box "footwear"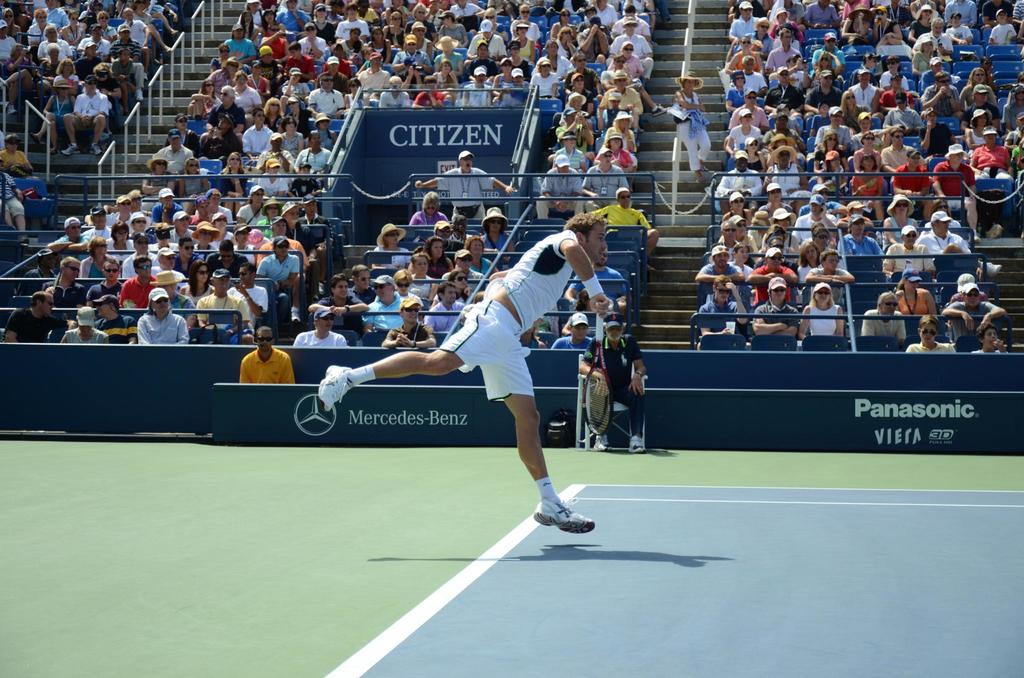
(left=8, top=103, right=16, bottom=115)
